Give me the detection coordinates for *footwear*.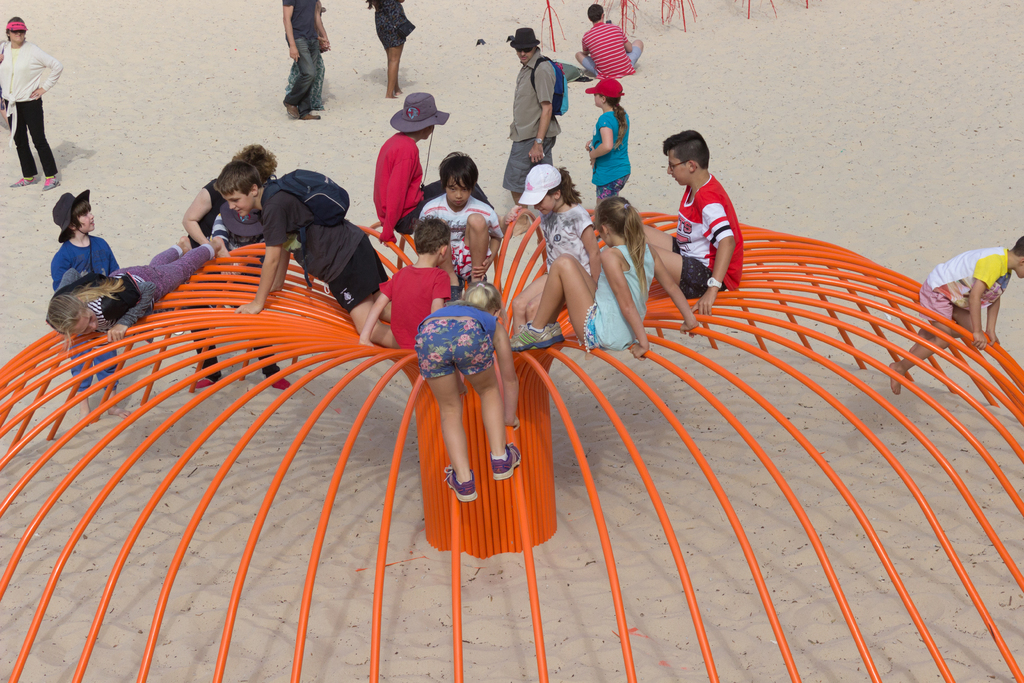
286, 108, 297, 122.
